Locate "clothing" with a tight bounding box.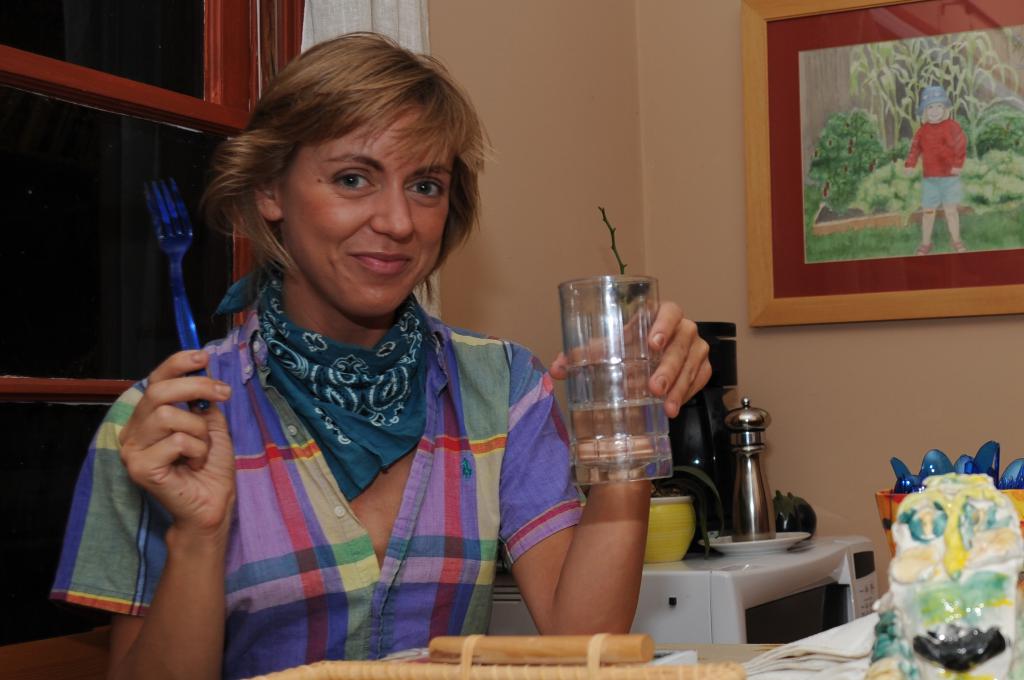
(x1=100, y1=177, x2=660, y2=679).
